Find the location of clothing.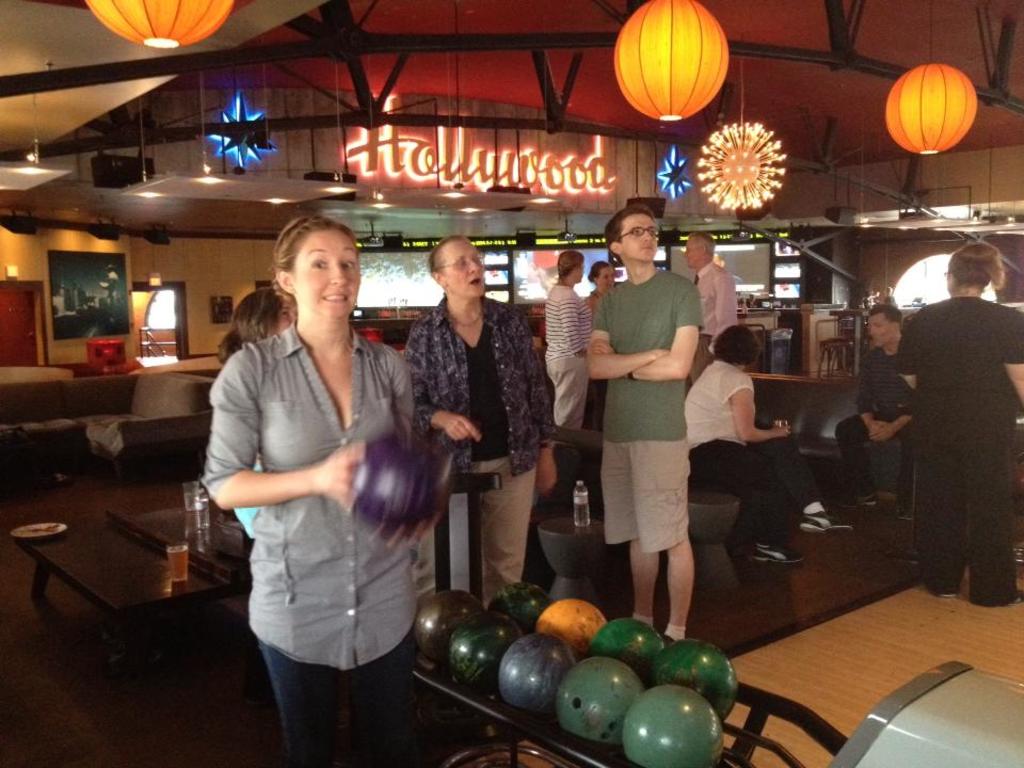
Location: crop(679, 357, 788, 545).
